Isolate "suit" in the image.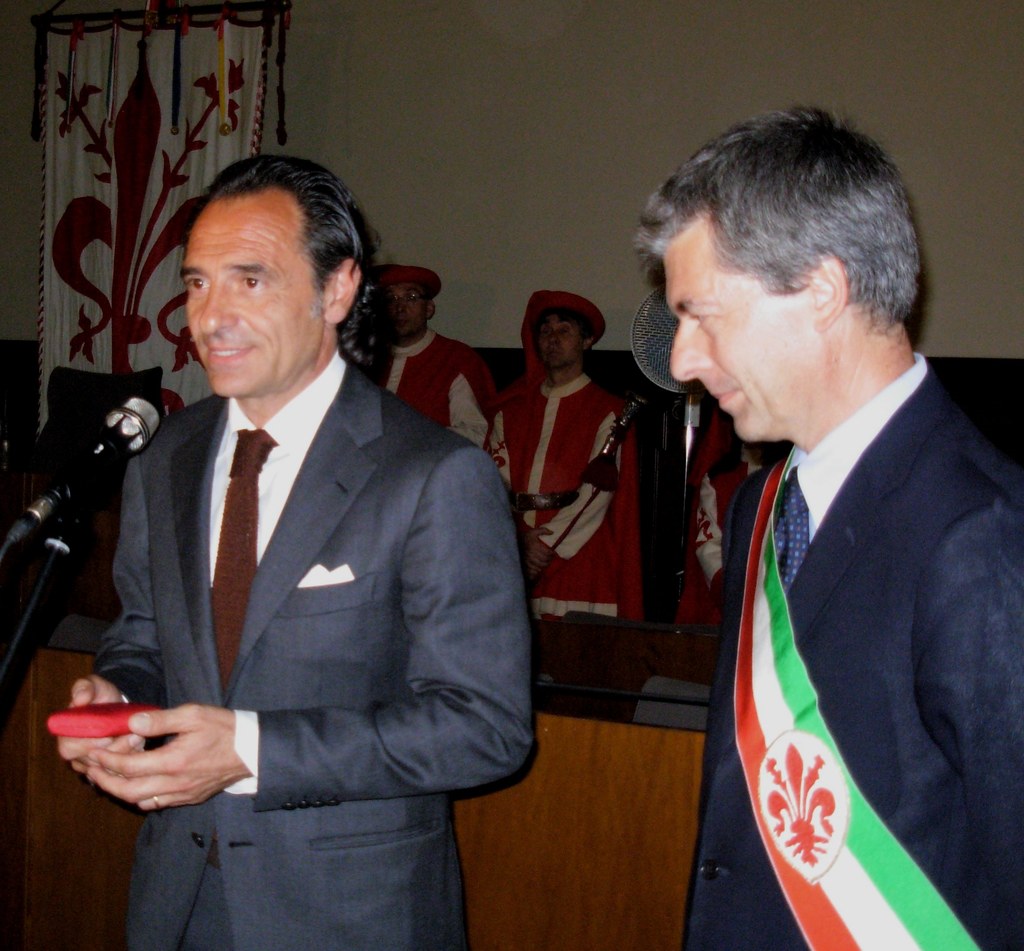
Isolated region: [x1=679, y1=351, x2=1023, y2=950].
